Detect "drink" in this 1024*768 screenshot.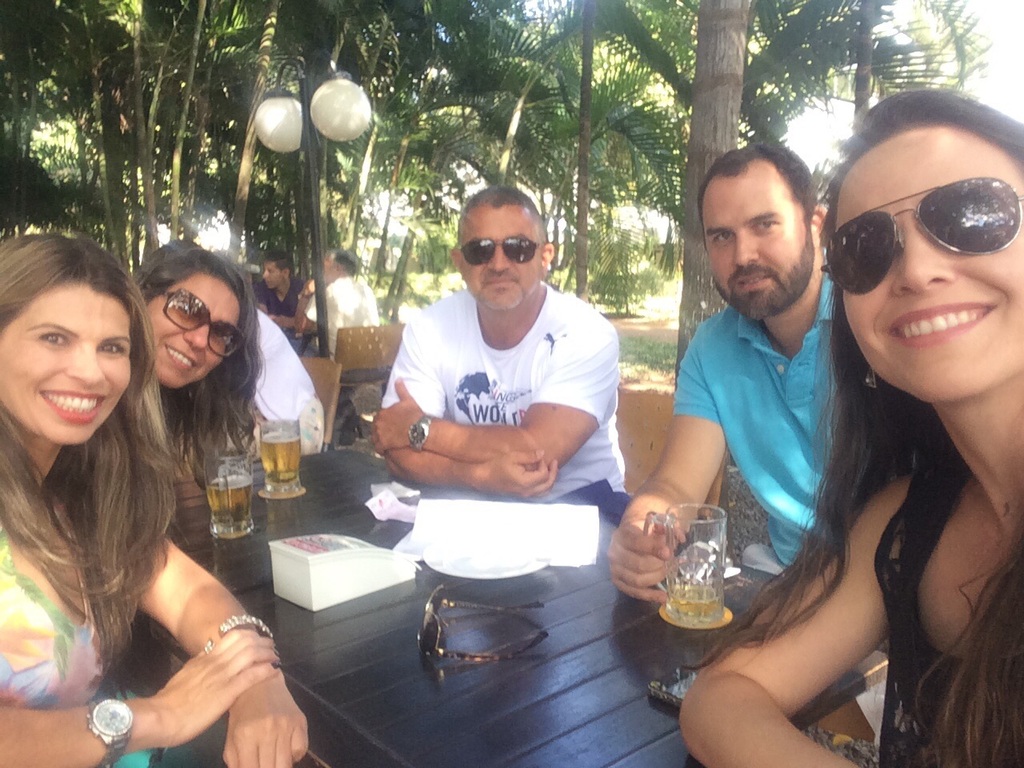
Detection: (x1=260, y1=435, x2=298, y2=499).
